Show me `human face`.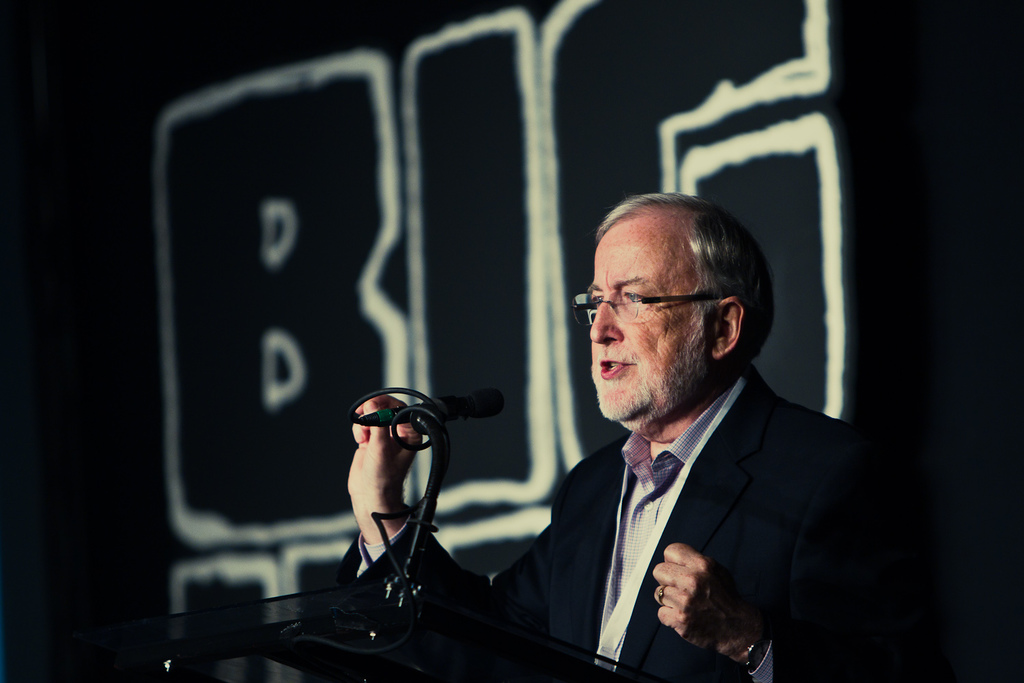
`human face` is here: <box>593,214,711,421</box>.
